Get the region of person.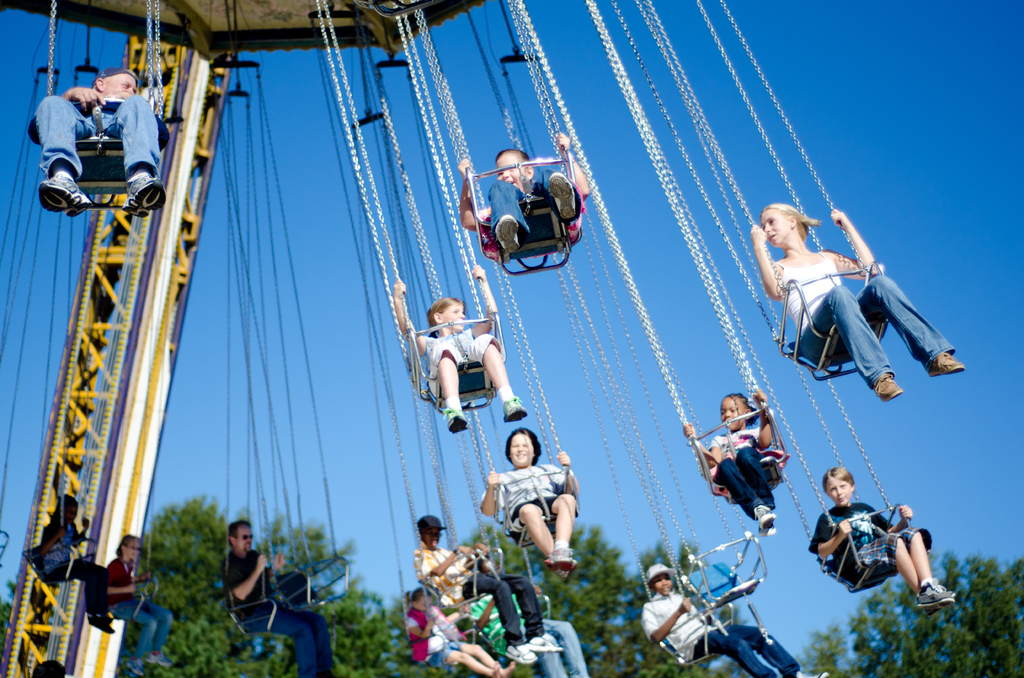
{"x1": 460, "y1": 136, "x2": 593, "y2": 259}.
